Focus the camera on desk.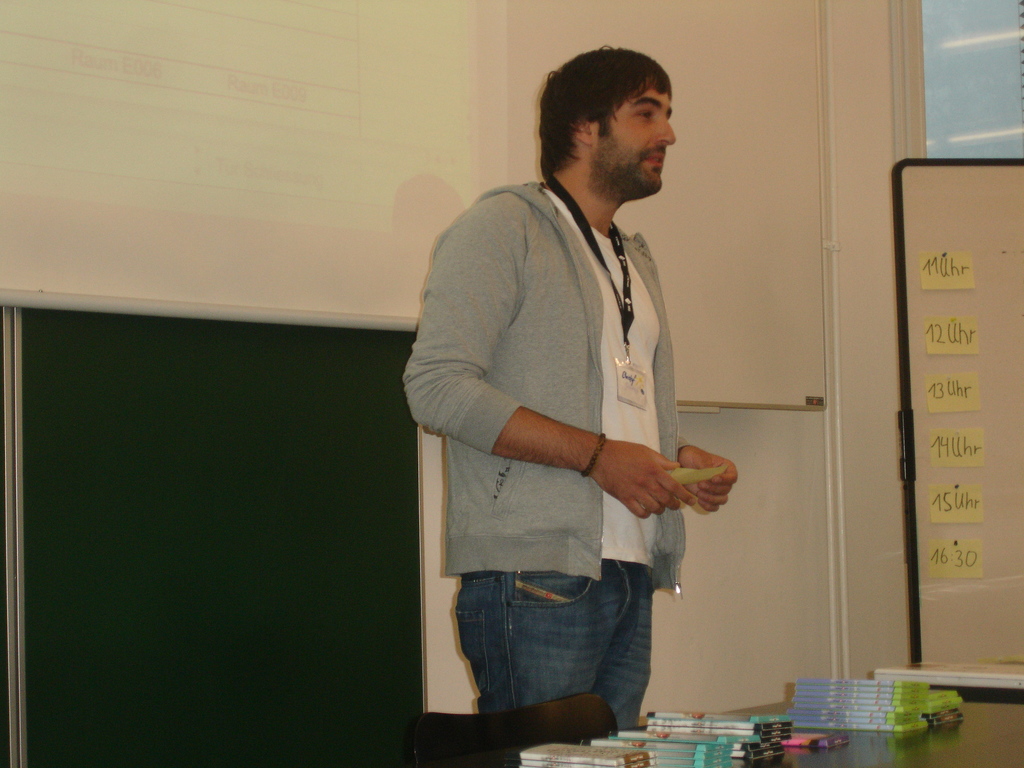
Focus region: <region>486, 698, 1023, 767</region>.
